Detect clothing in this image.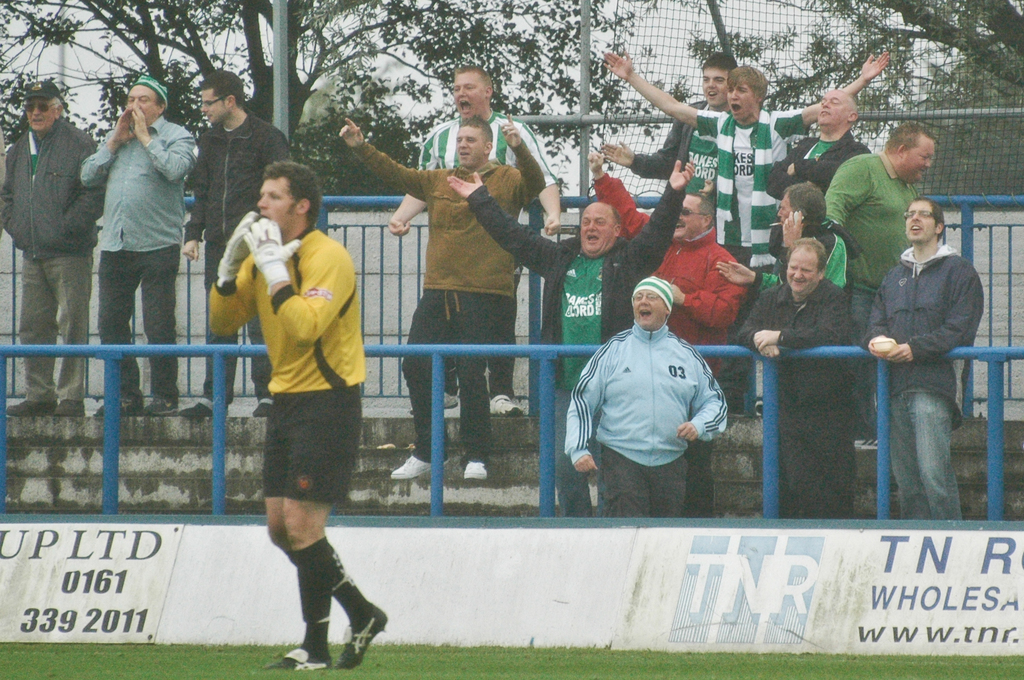
Detection: <region>884, 374, 952, 525</region>.
